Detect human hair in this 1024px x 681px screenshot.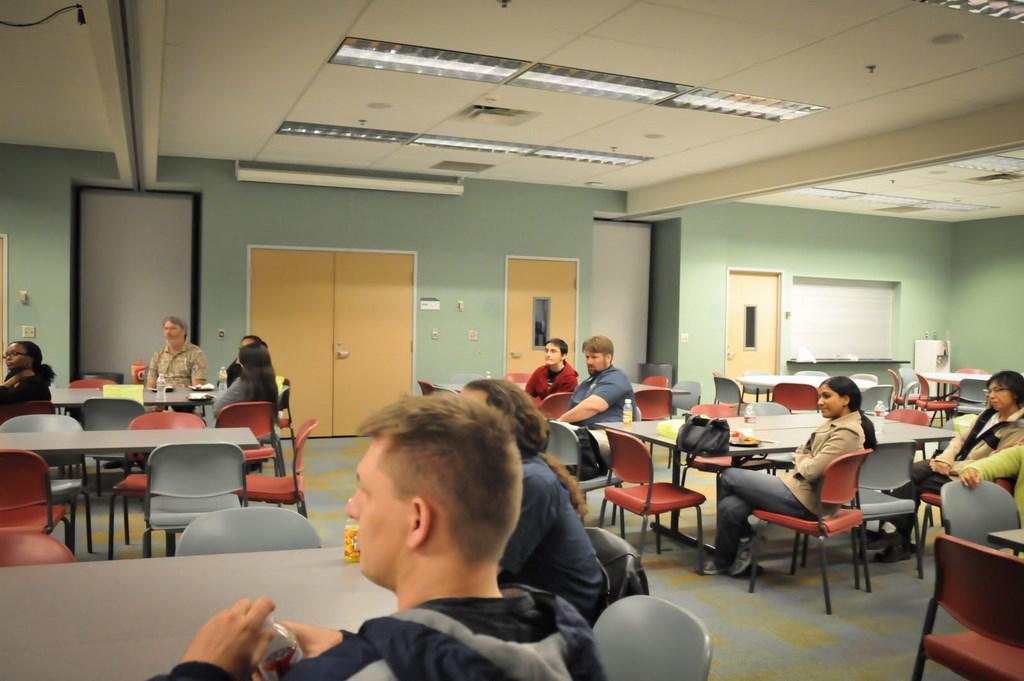
Detection: region(819, 376, 879, 453).
